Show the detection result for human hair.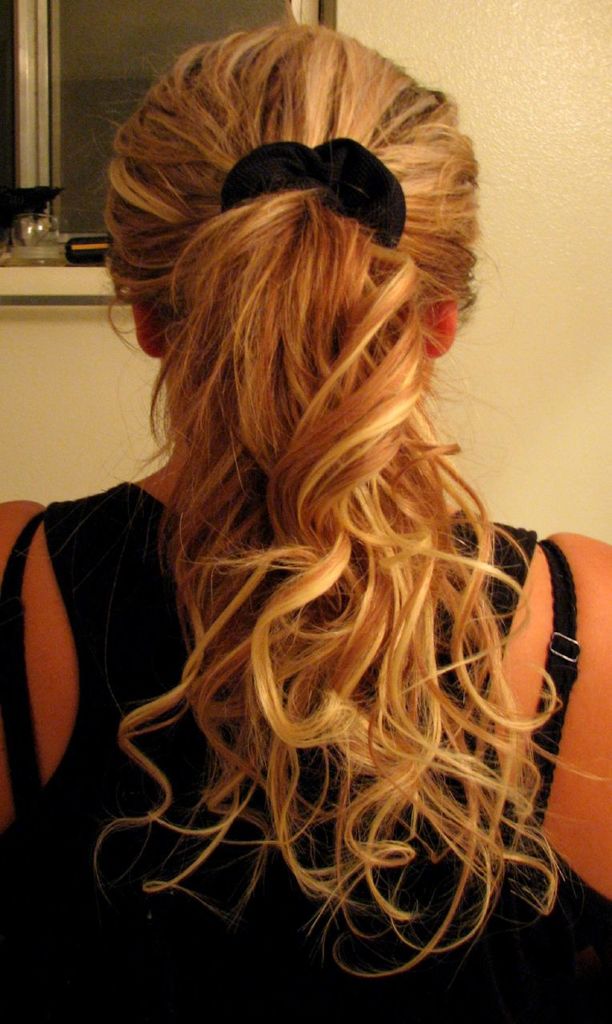
box=[85, 6, 611, 982].
